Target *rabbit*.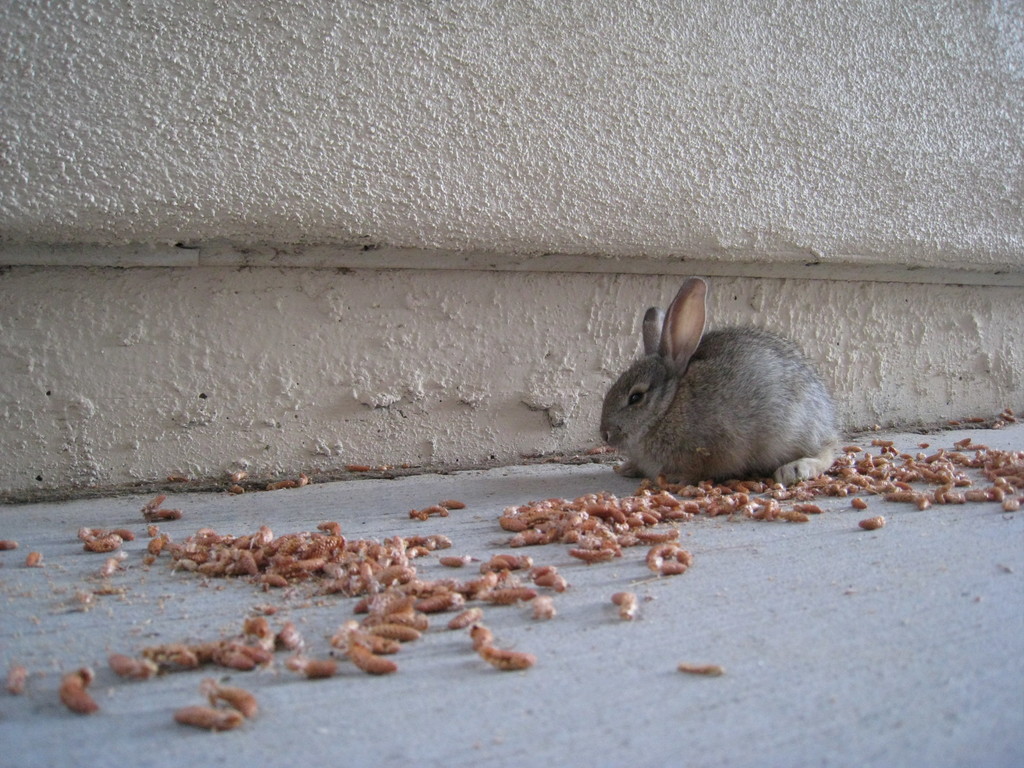
Target region: [595,276,838,490].
